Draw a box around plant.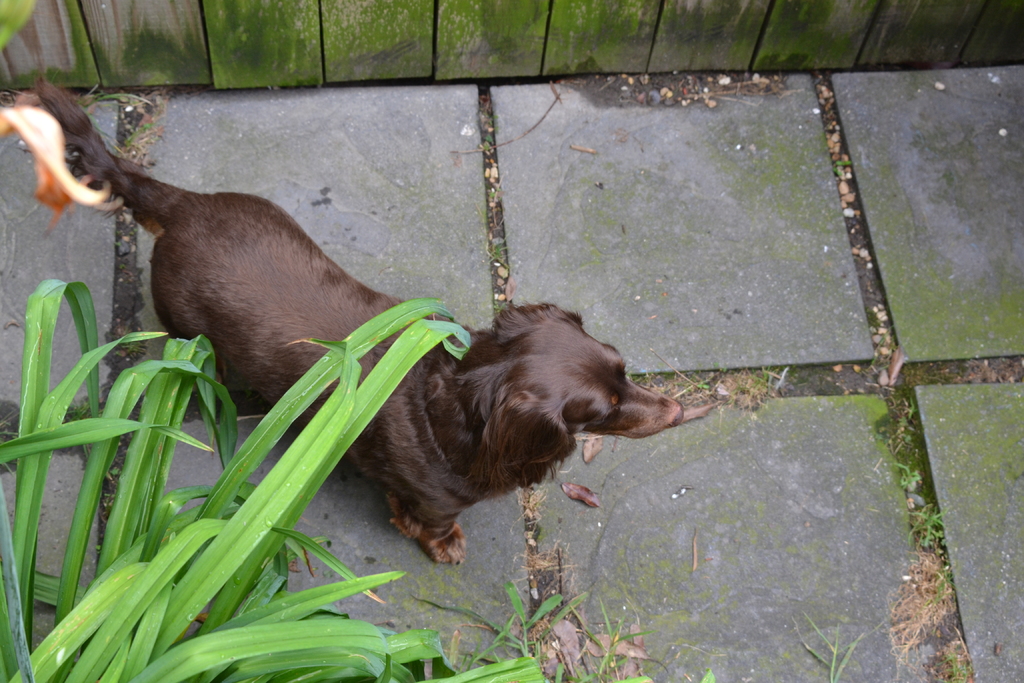
0 299 549 682.
